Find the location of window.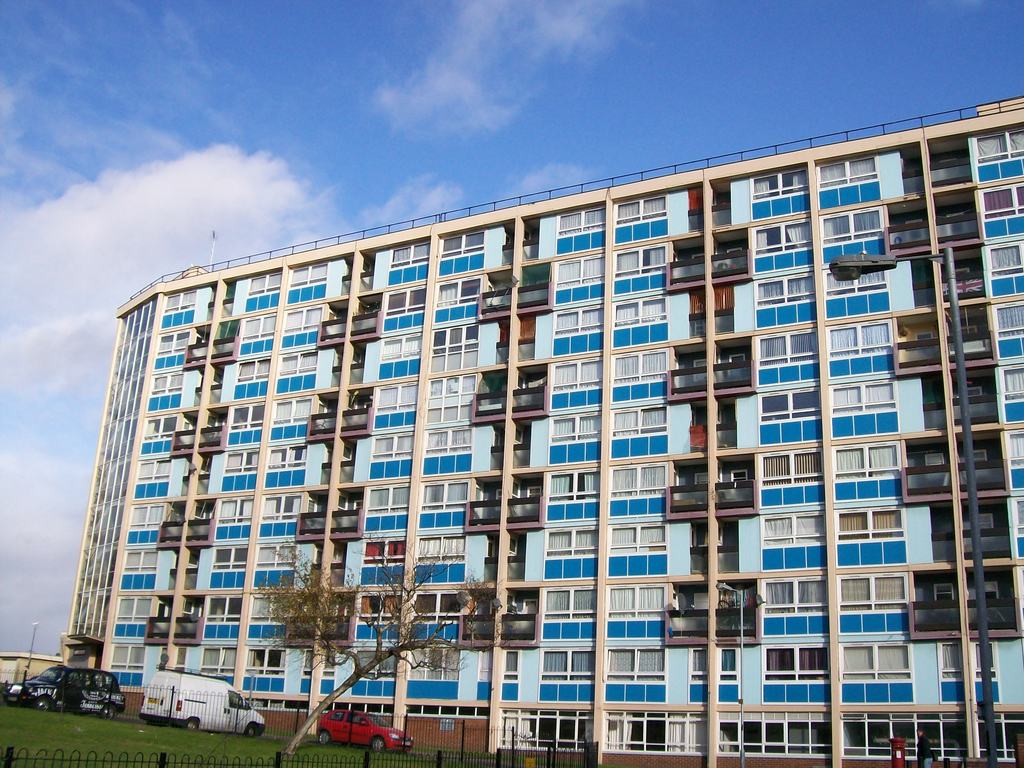
Location: (x1=976, y1=181, x2=1023, y2=223).
